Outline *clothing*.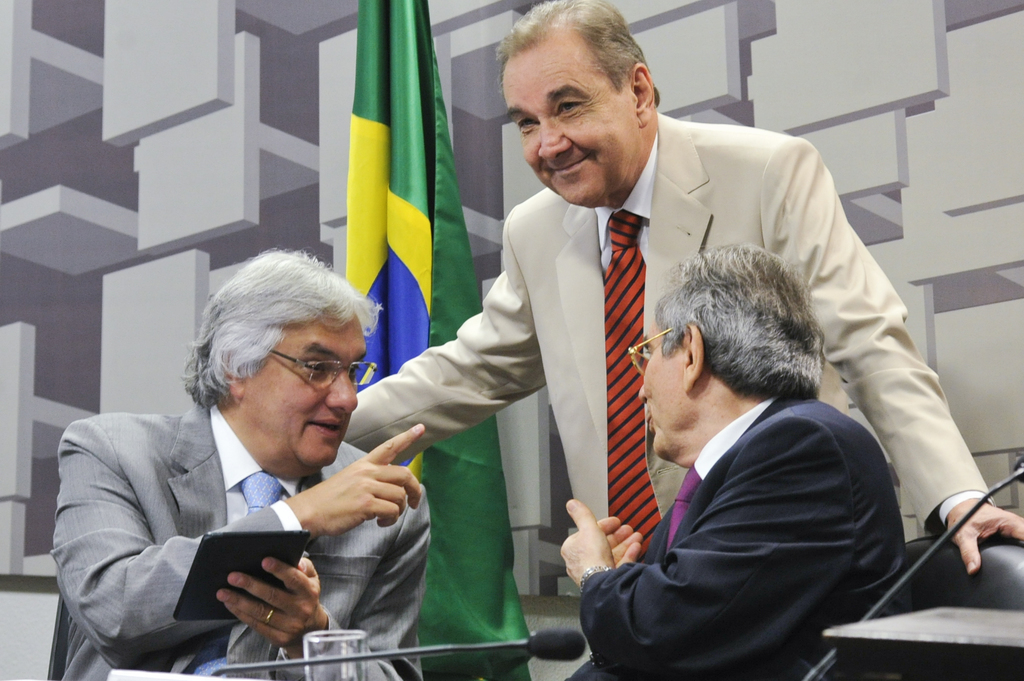
Outline: 344,109,1000,581.
